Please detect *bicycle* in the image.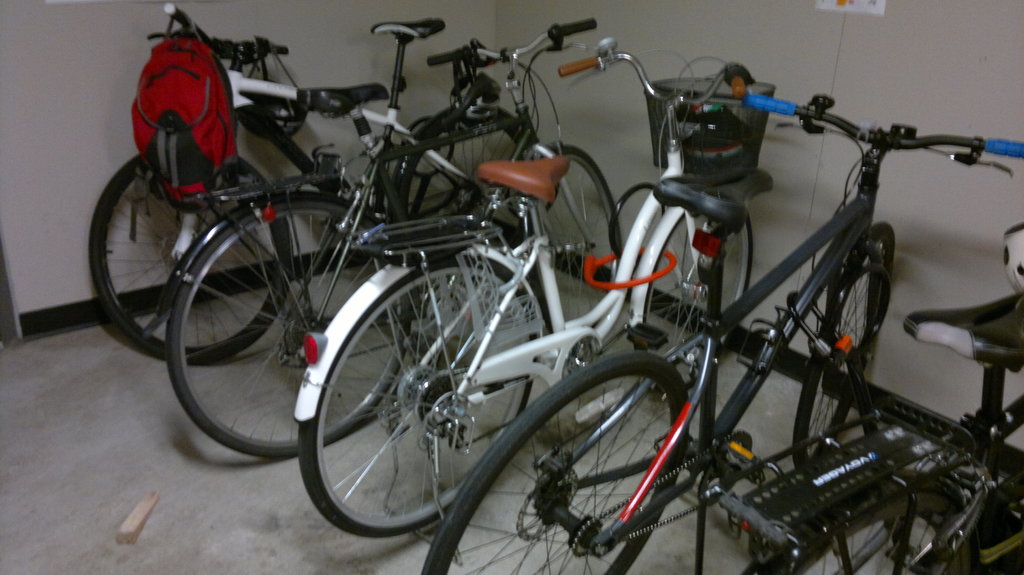
locate(142, 19, 626, 461).
